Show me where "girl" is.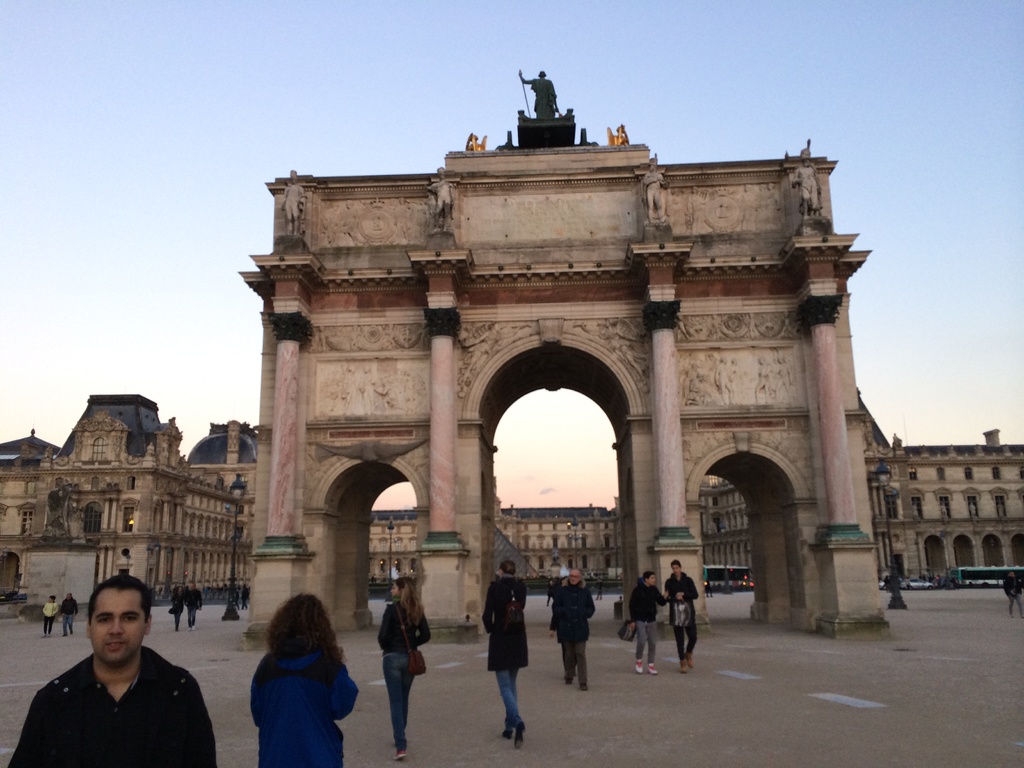
"girl" is at <box>377,578,431,753</box>.
